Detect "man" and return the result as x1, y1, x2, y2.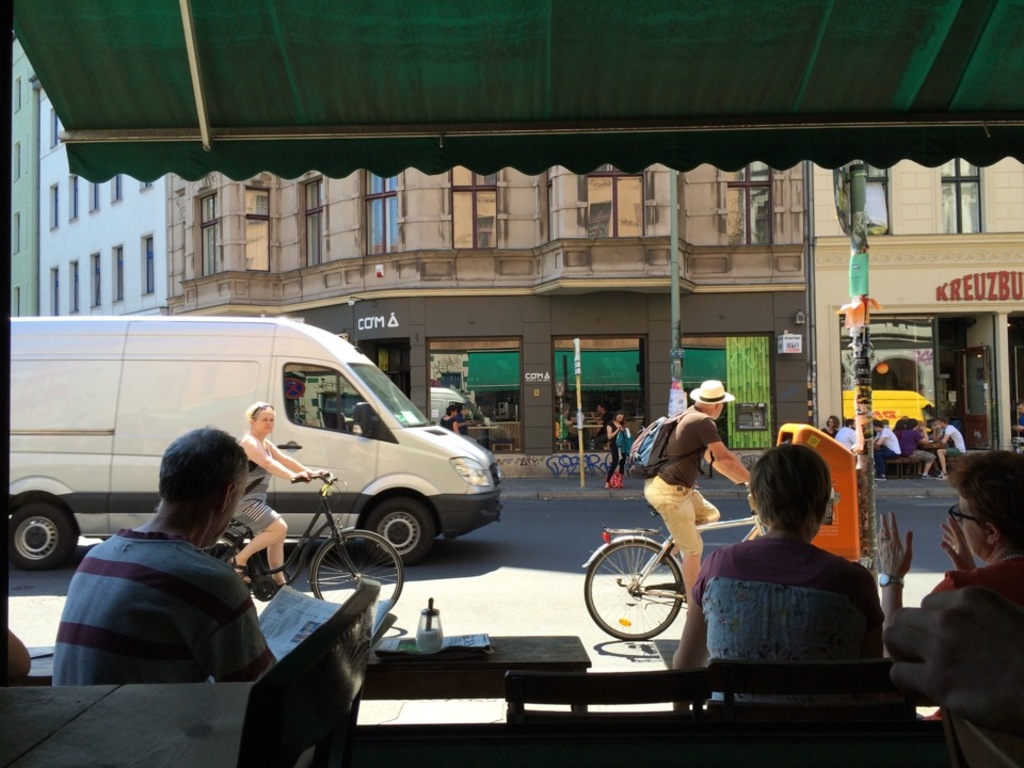
929, 407, 967, 492.
